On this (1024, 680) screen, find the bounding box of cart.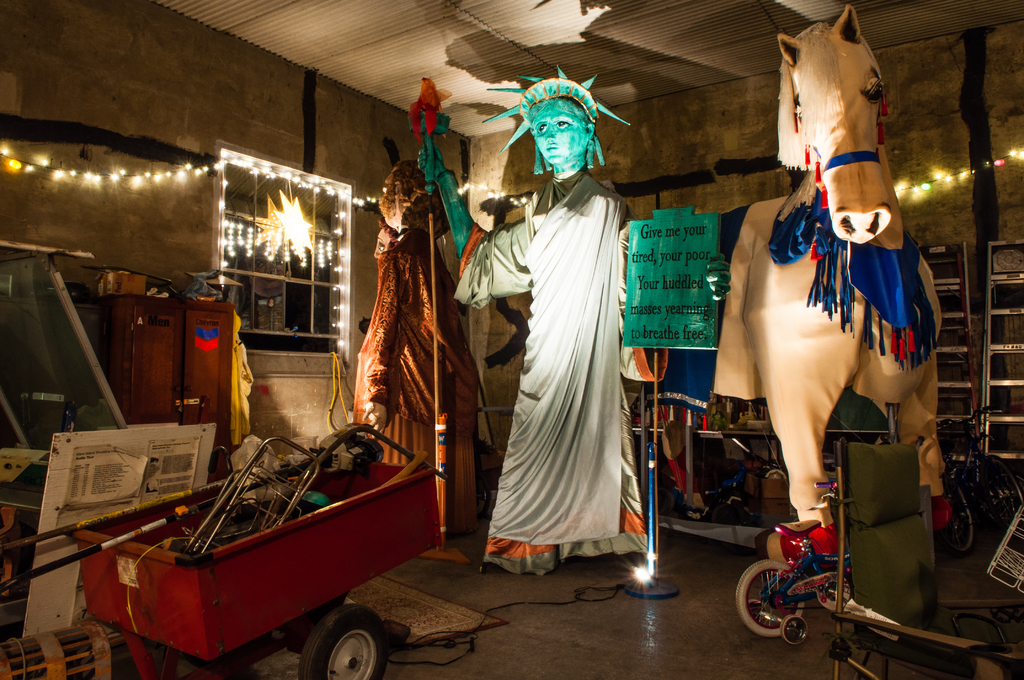
Bounding box: <bbox>68, 460, 446, 679</bbox>.
